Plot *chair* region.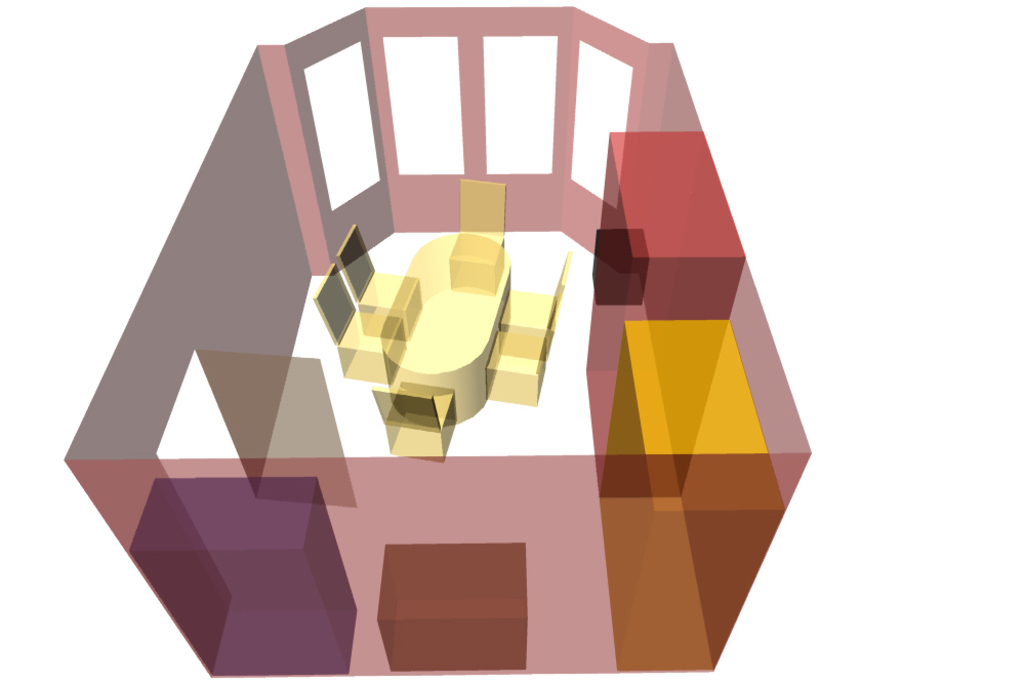
Plotted at <bbox>445, 175, 504, 293</bbox>.
